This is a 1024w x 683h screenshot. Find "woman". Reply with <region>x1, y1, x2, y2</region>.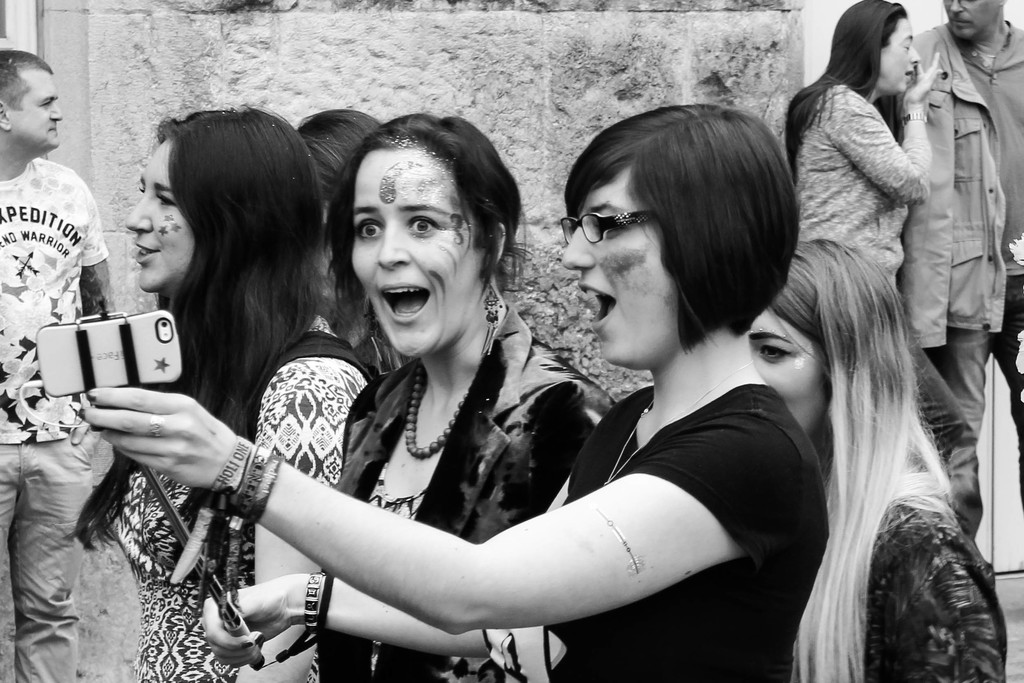
<region>199, 104, 624, 682</region>.
